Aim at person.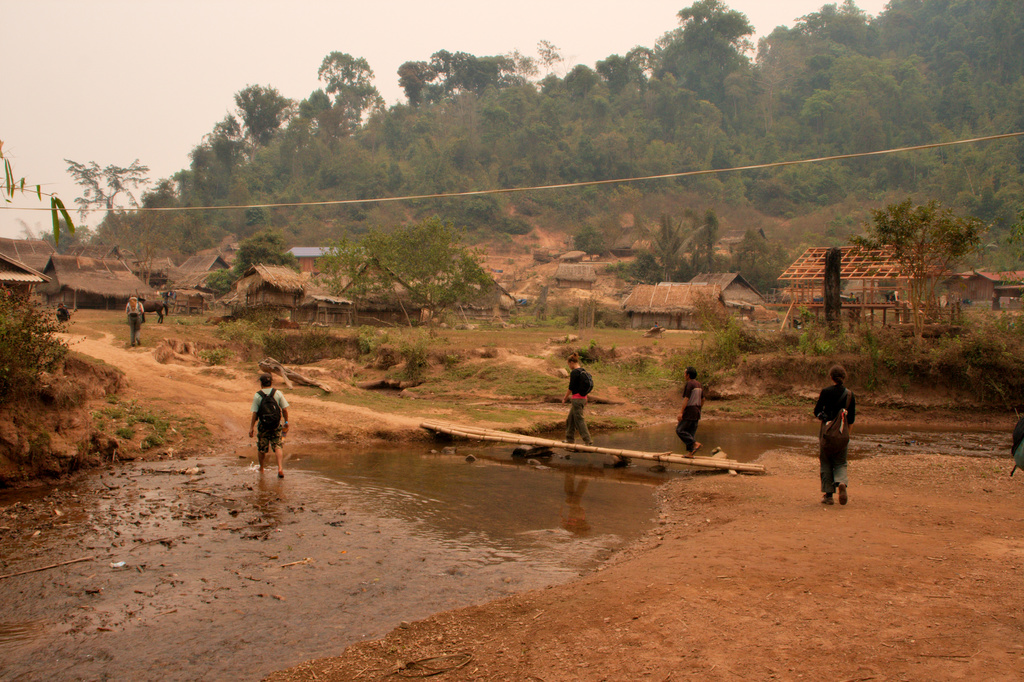
Aimed at 817/366/870/506.
